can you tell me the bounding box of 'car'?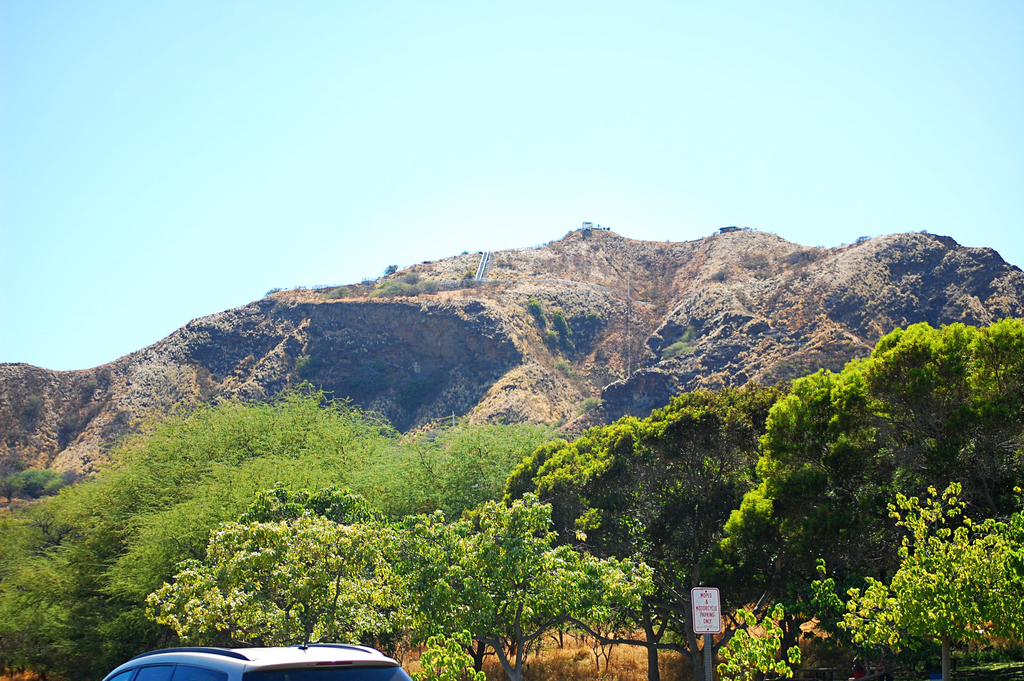
region(104, 638, 415, 680).
